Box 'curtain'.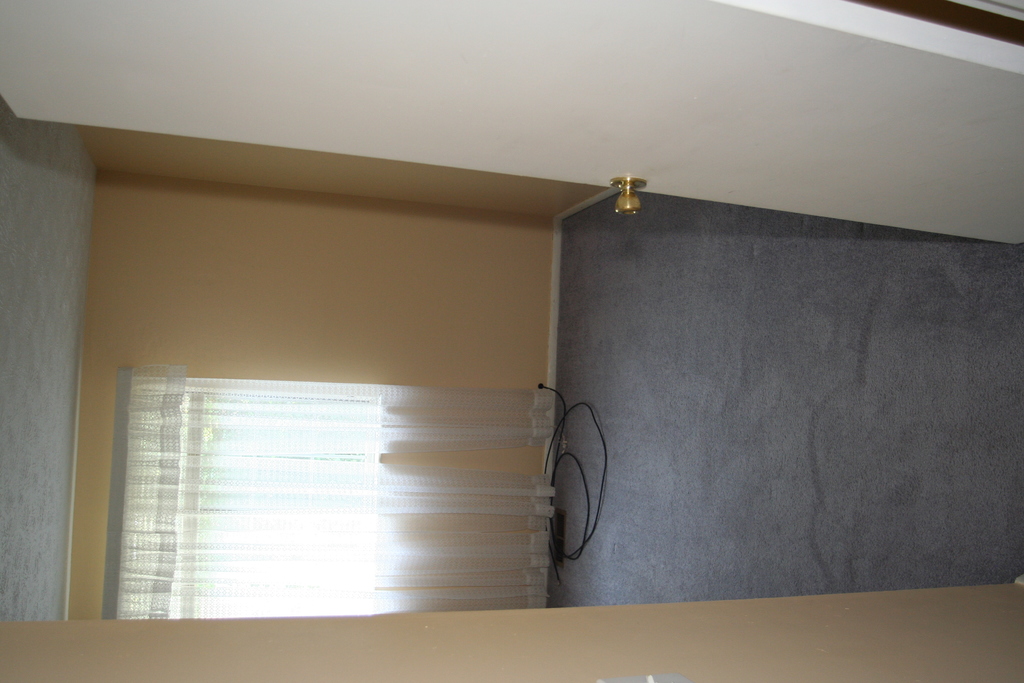
(111,363,556,631).
